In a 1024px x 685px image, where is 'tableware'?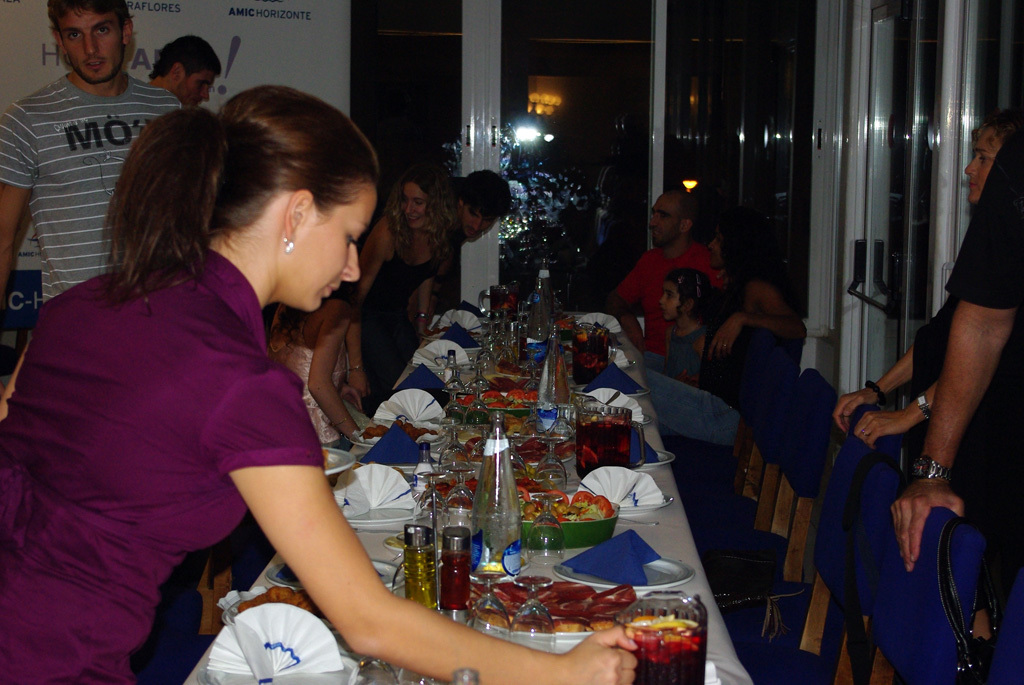
<box>195,651,366,684</box>.
